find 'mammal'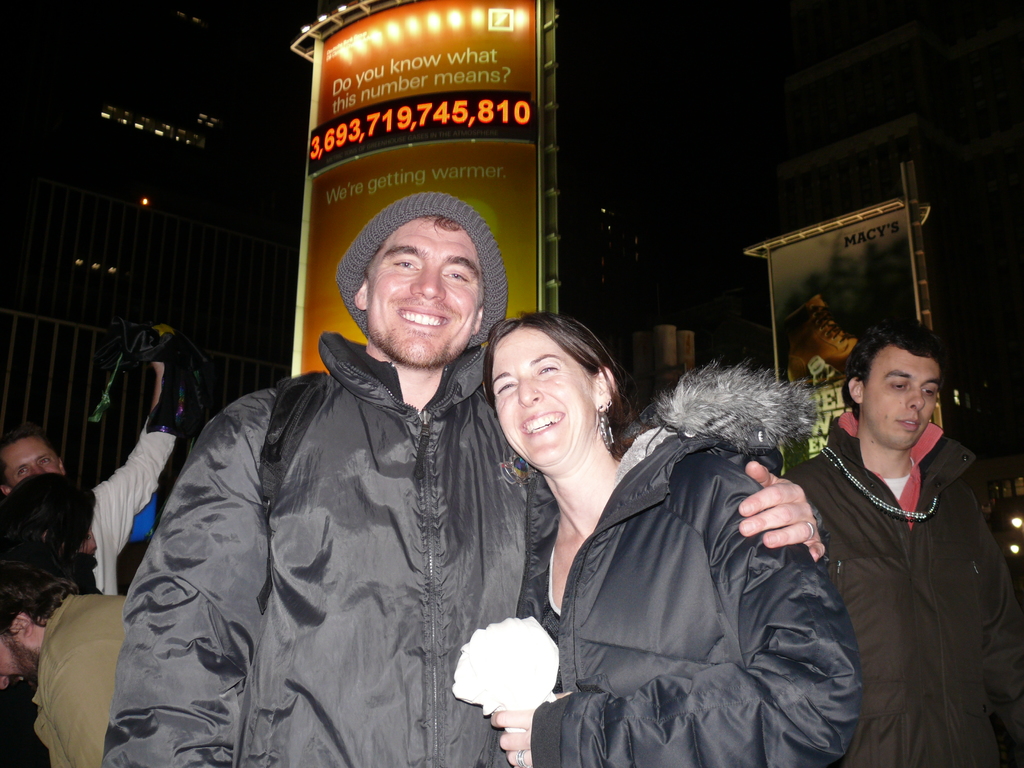
<bbox>481, 309, 865, 767</bbox>
